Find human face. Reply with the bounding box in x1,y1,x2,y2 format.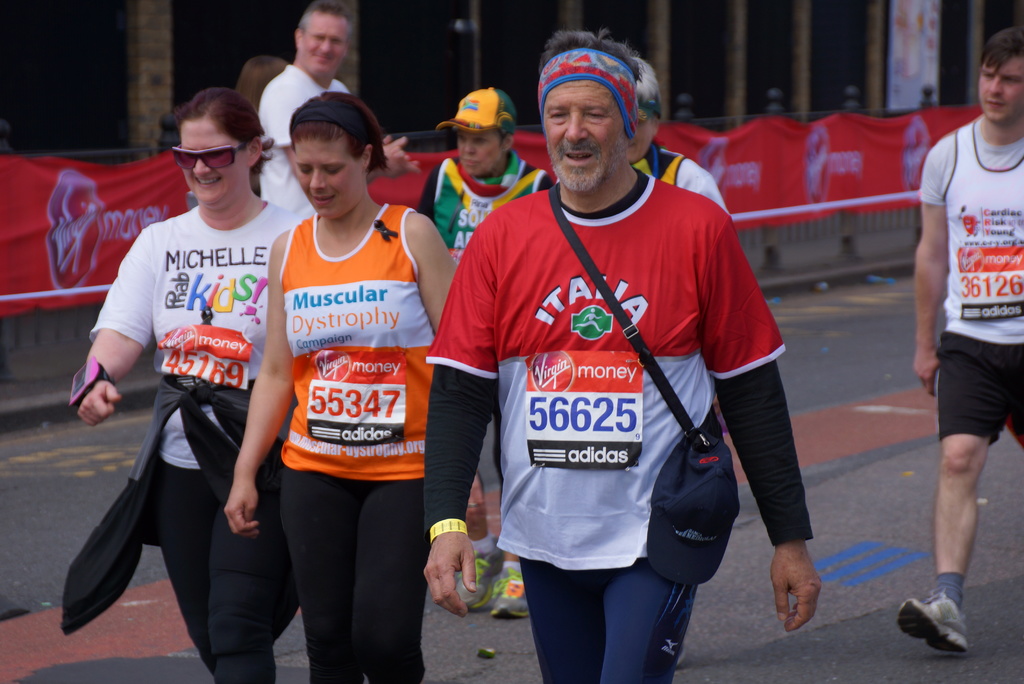
299,12,349,75.
